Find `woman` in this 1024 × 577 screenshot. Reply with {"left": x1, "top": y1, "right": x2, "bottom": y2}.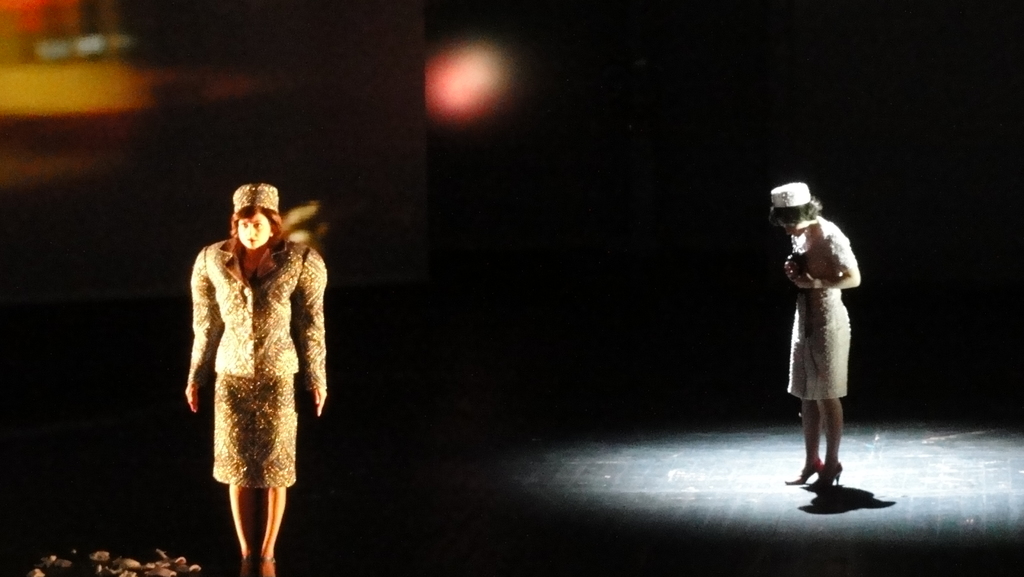
{"left": 185, "top": 181, "right": 330, "bottom": 575}.
